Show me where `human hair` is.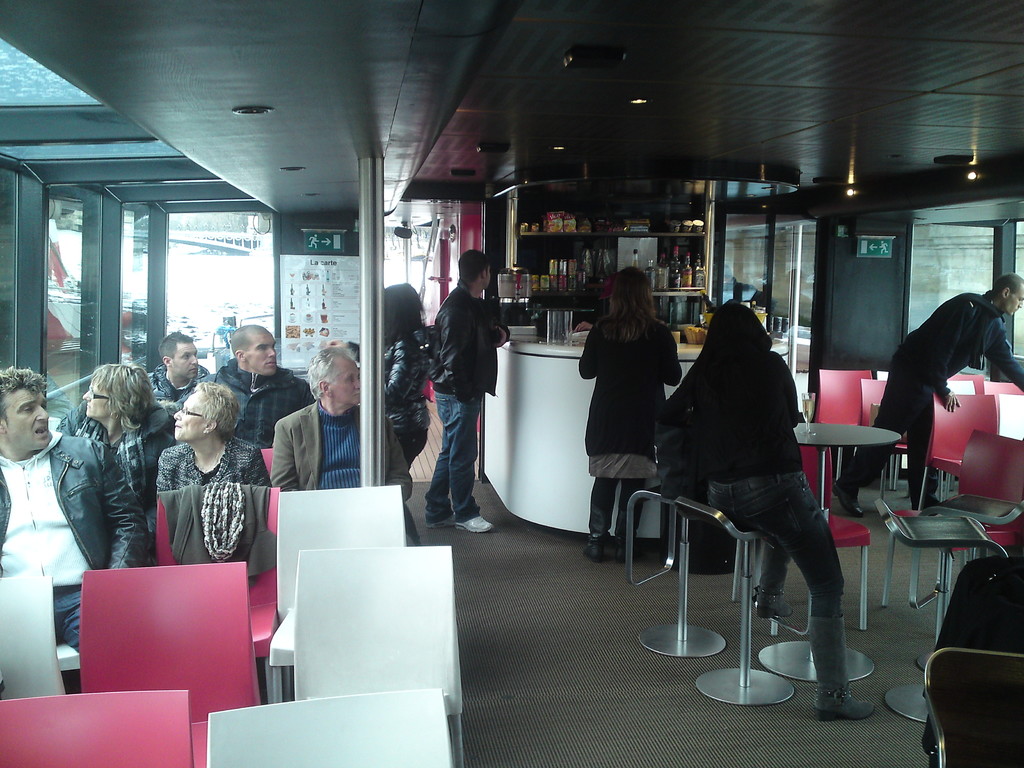
`human hair` is at bbox=(457, 246, 489, 285).
